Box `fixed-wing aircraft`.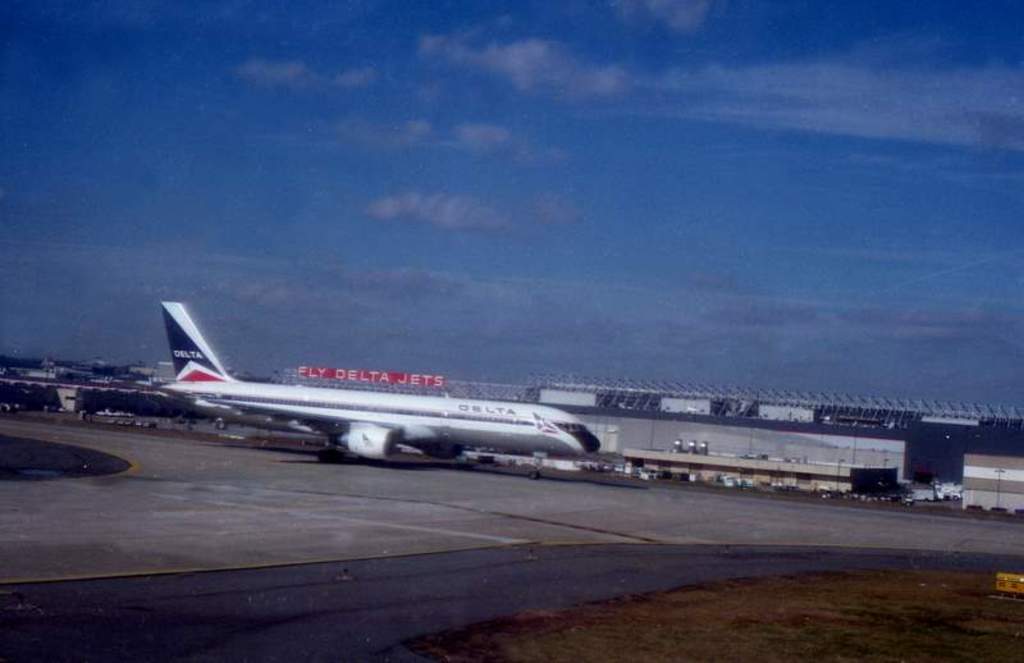
box=[156, 302, 603, 483].
